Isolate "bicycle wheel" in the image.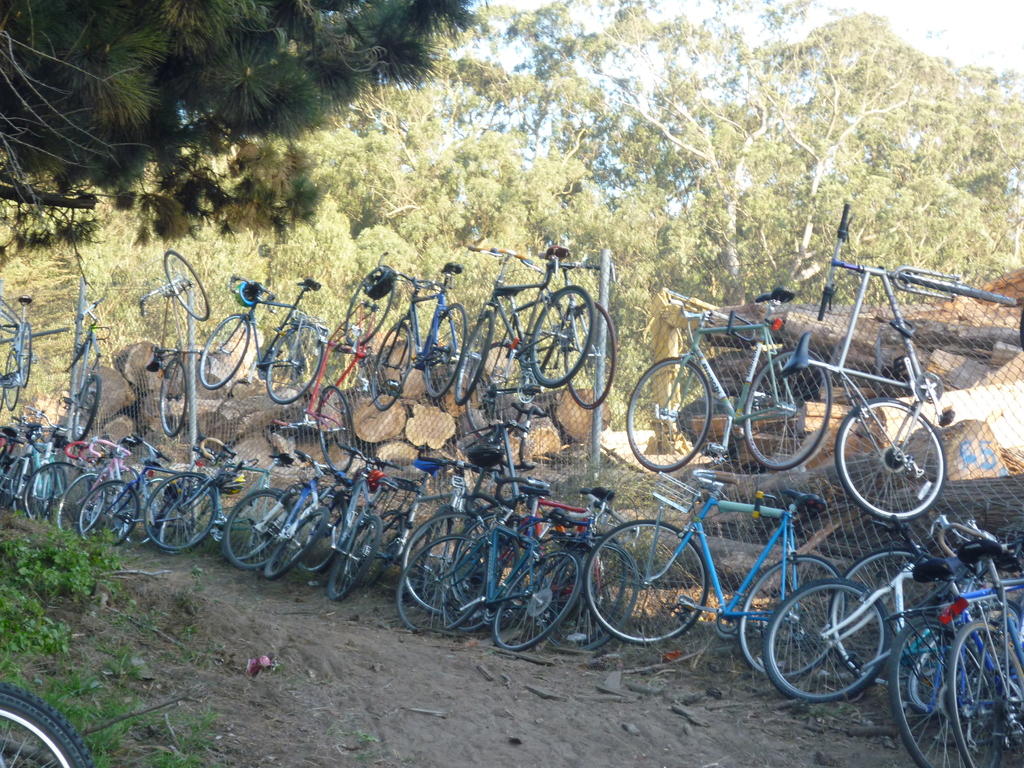
Isolated region: l=451, t=316, r=492, b=403.
